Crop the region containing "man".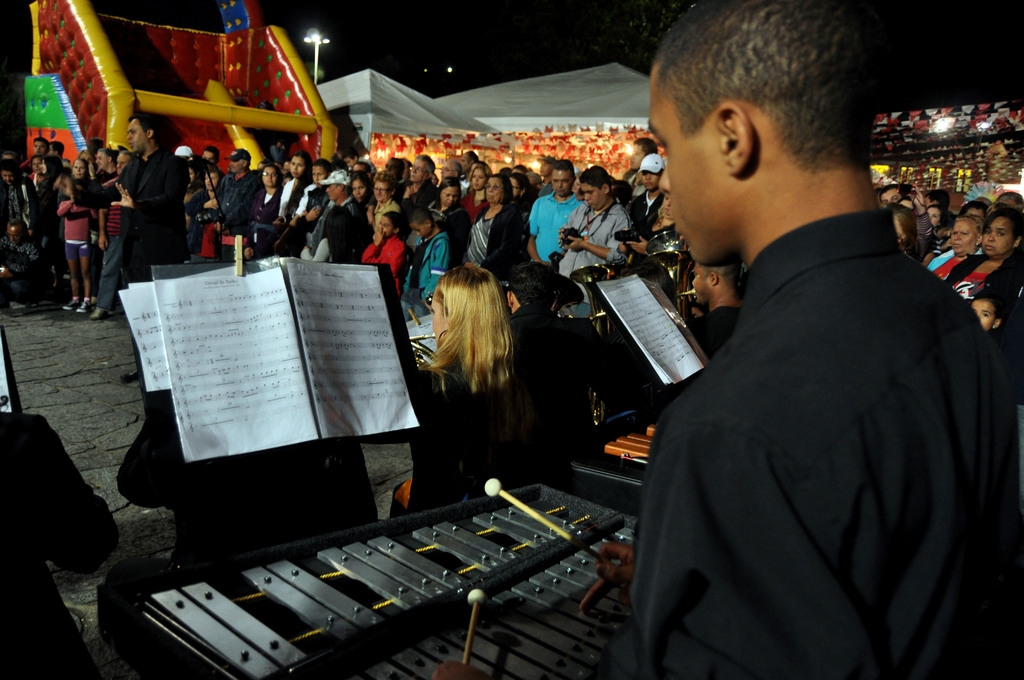
Crop region: l=115, t=111, r=188, b=385.
